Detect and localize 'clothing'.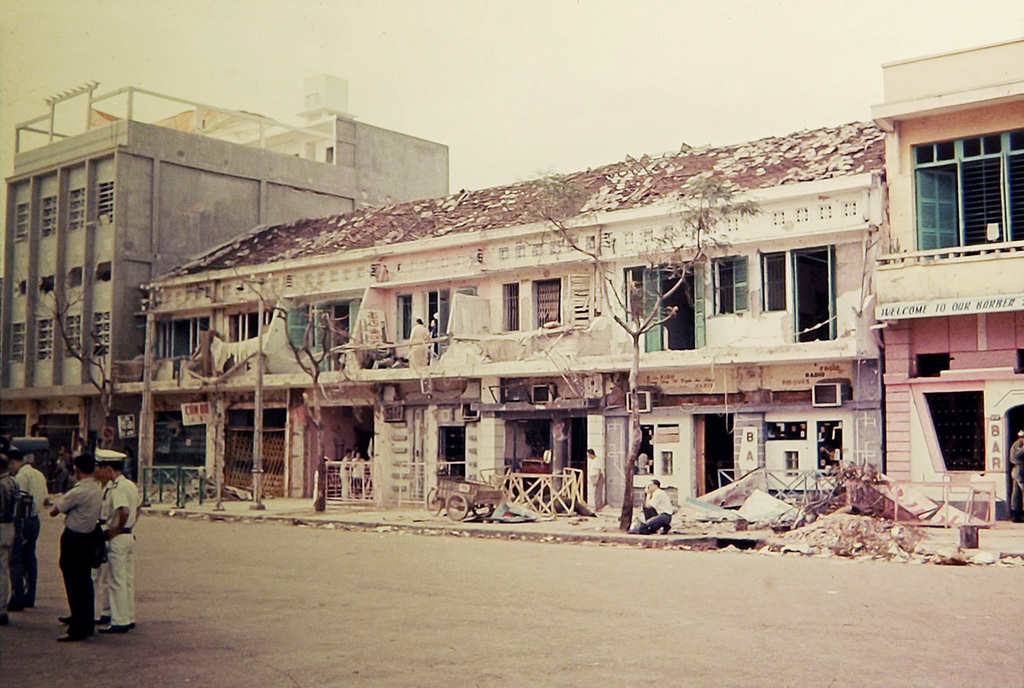
Localized at left=1006, top=430, right=1023, bottom=515.
